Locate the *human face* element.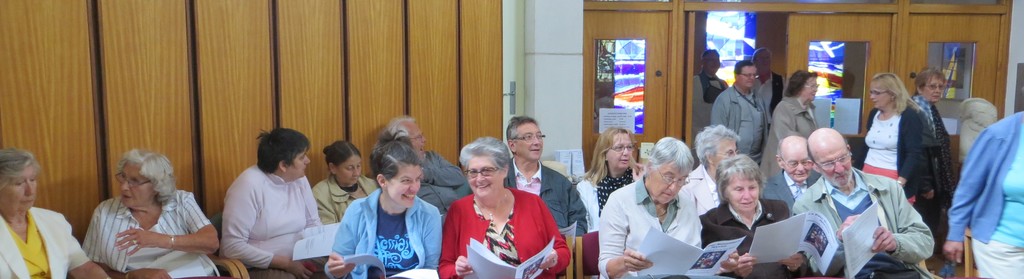
Element bbox: box=[923, 79, 944, 102].
